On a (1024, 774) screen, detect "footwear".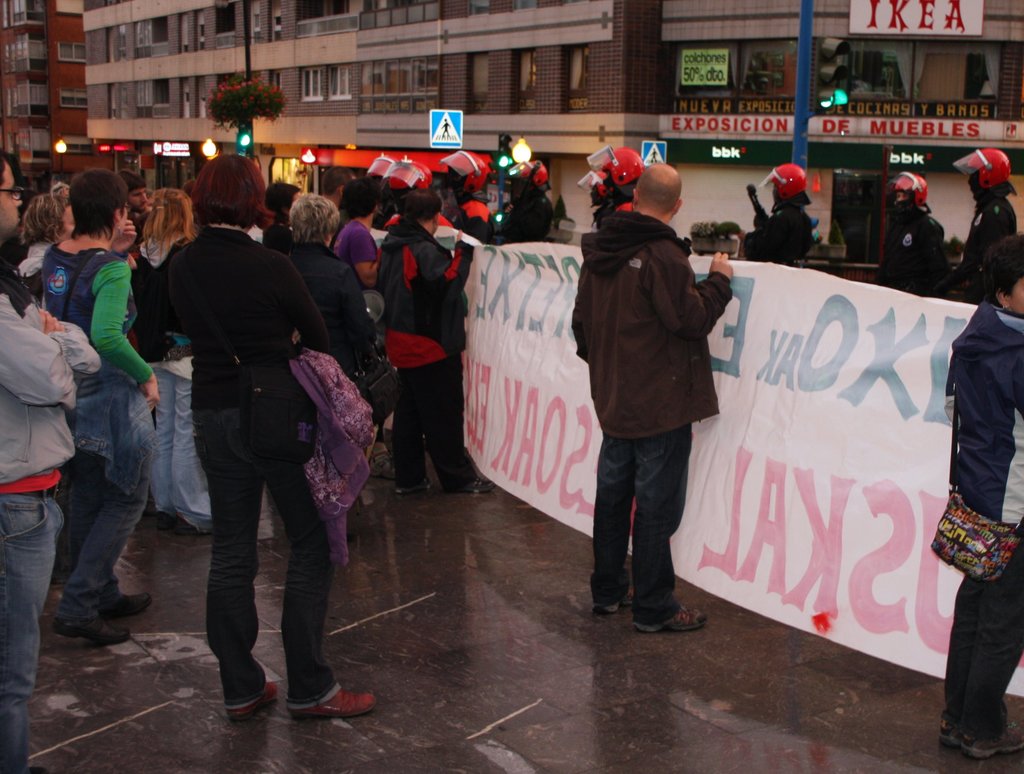
(957,723,1023,755).
